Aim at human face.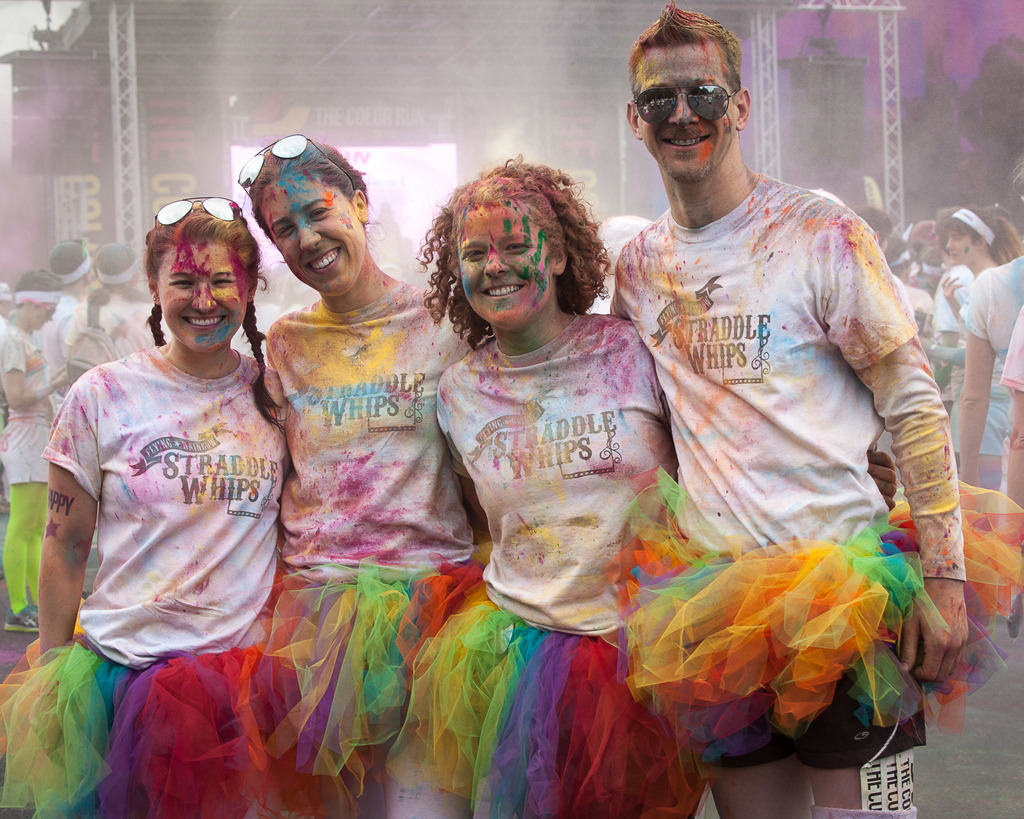
Aimed at bbox(943, 232, 971, 266).
